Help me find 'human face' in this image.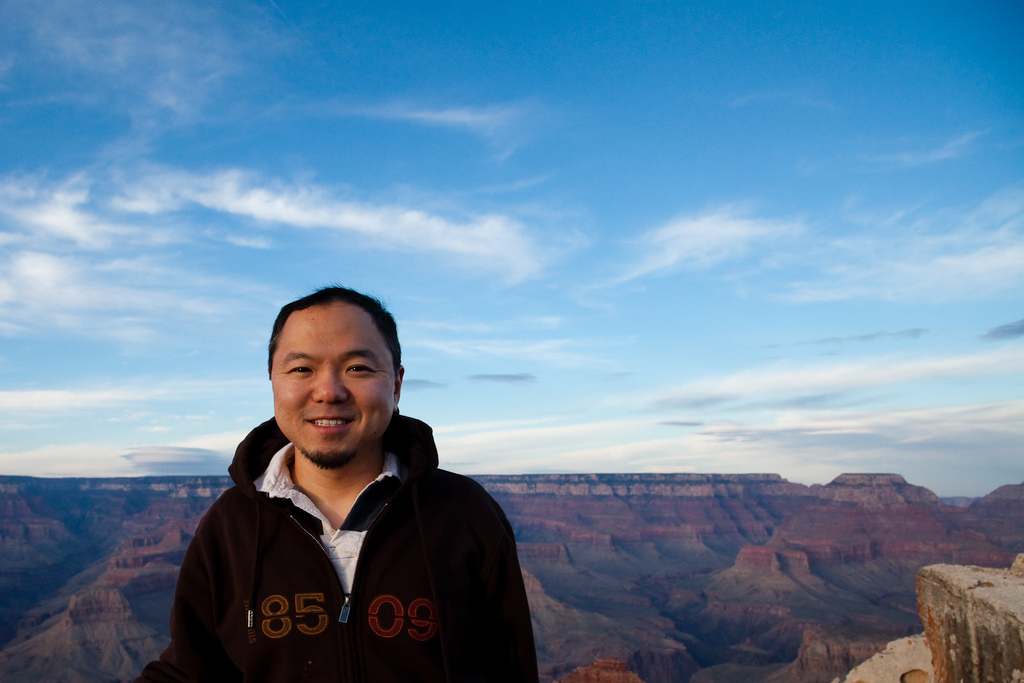
Found it: crop(273, 300, 397, 470).
